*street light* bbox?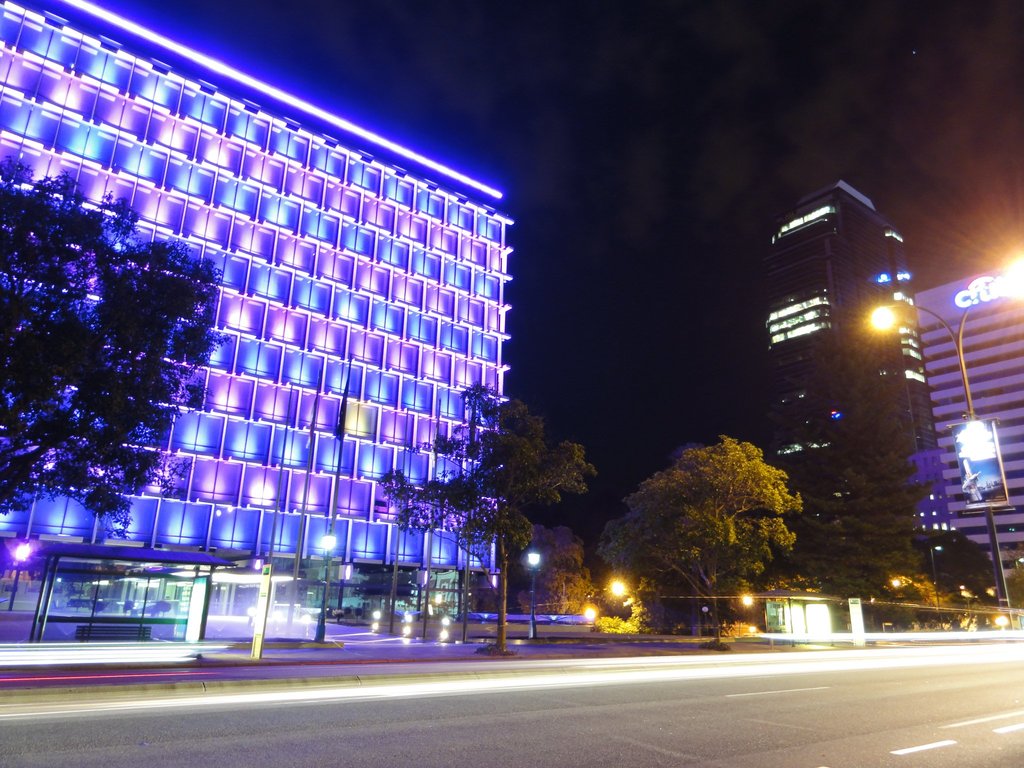
(x1=872, y1=253, x2=1023, y2=619)
